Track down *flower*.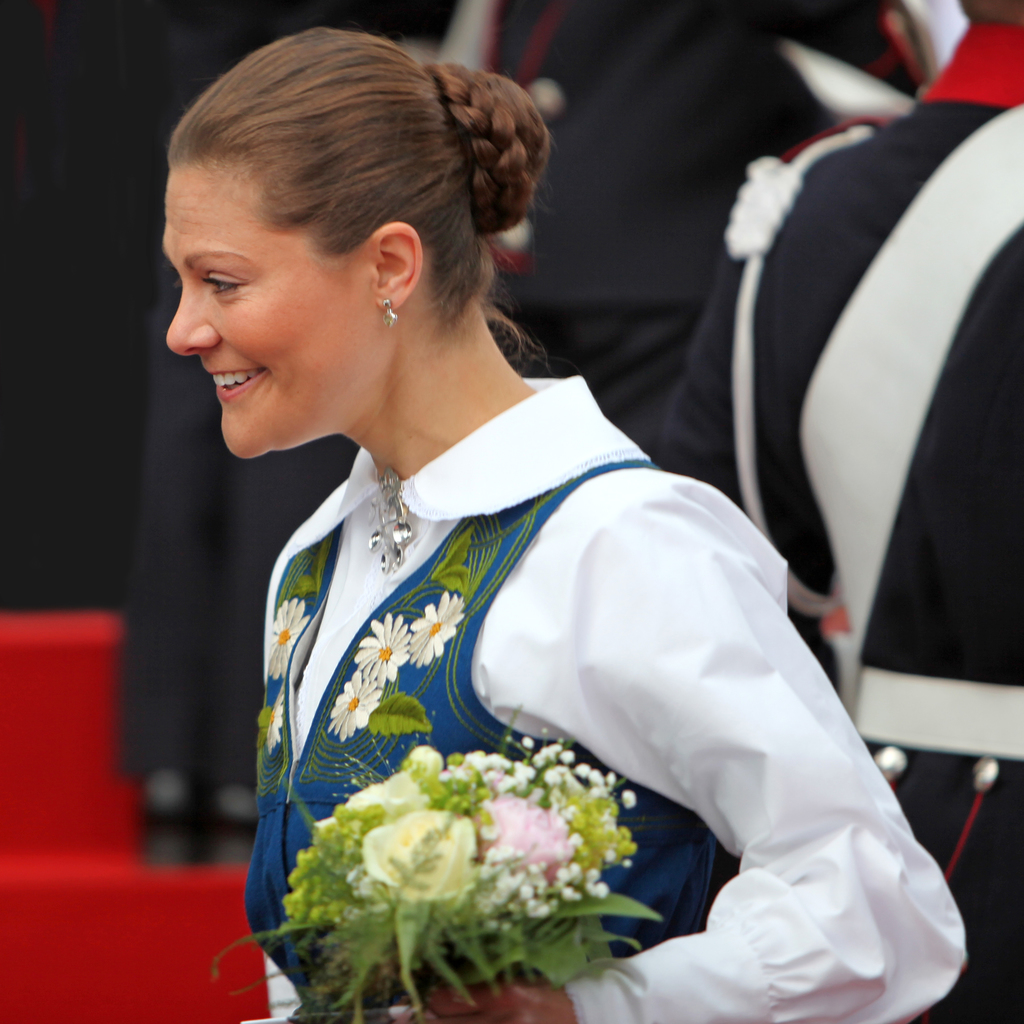
Tracked to locate(351, 601, 410, 691).
